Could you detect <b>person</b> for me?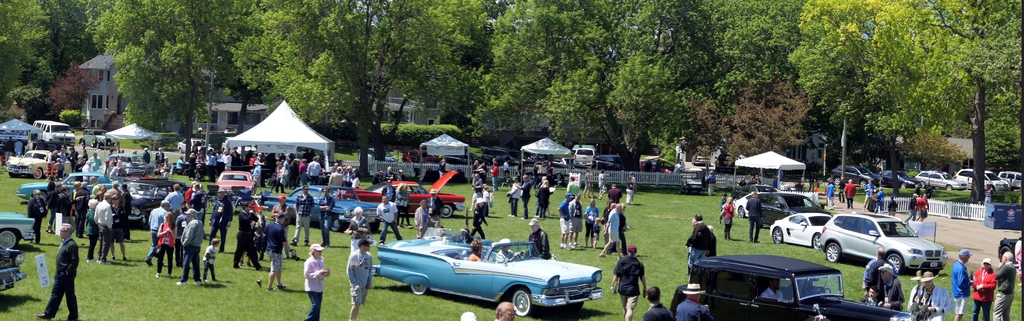
Detection result: l=467, t=239, r=486, b=265.
